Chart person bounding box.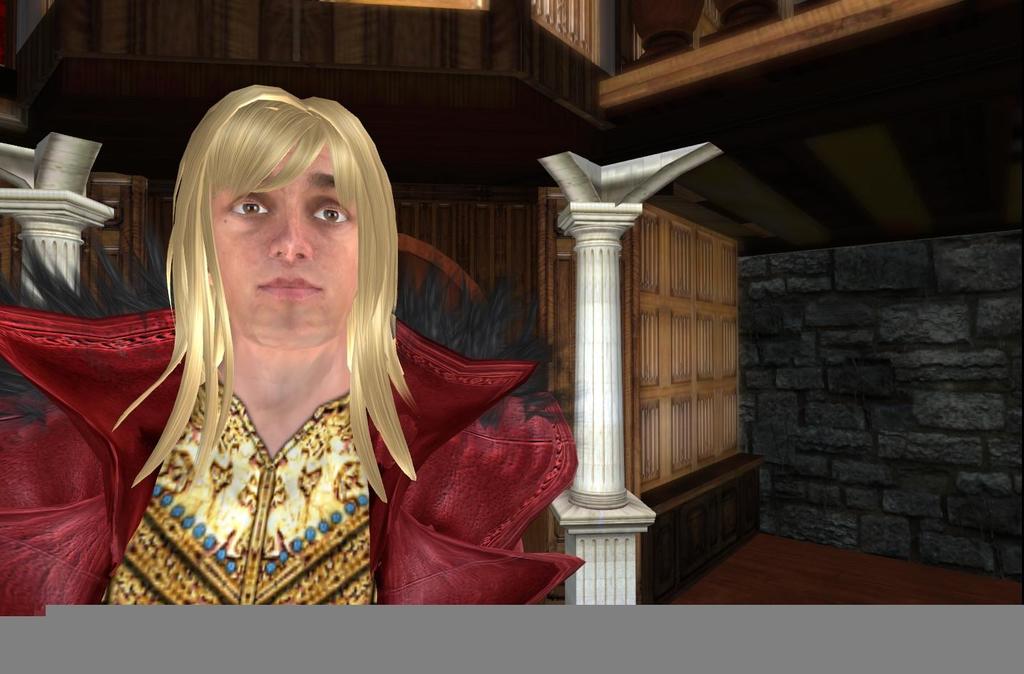
Charted: bbox=(89, 100, 616, 636).
